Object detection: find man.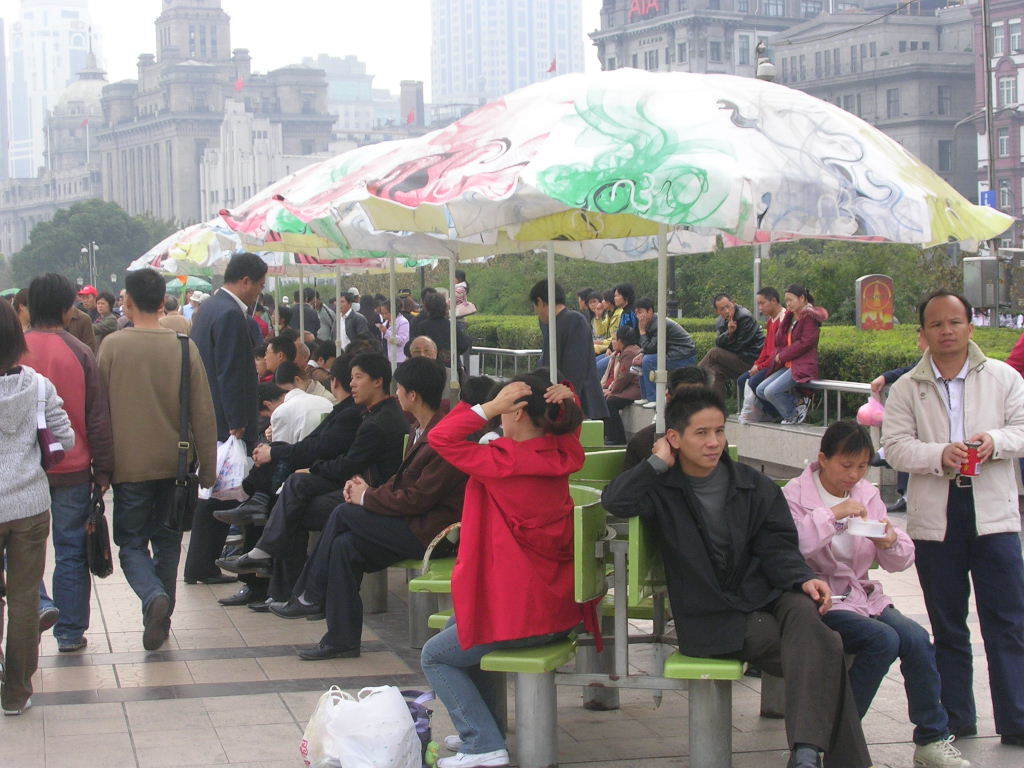
x1=295 y1=359 x2=486 y2=657.
